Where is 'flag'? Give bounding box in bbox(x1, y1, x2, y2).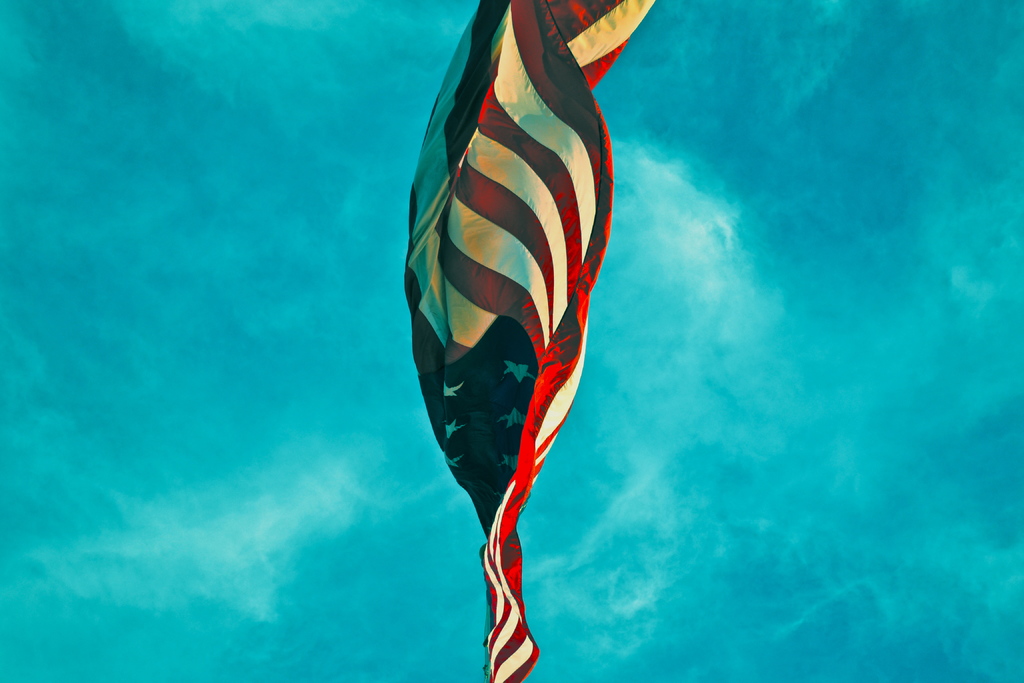
bbox(399, 0, 660, 682).
